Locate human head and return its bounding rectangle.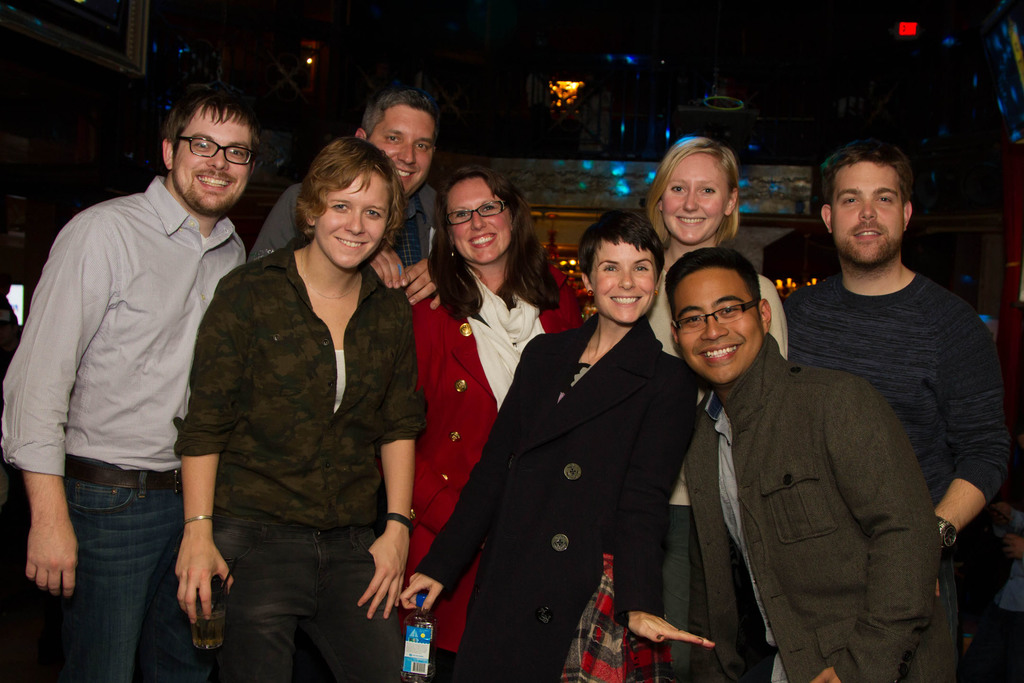
crop(349, 83, 437, 197).
